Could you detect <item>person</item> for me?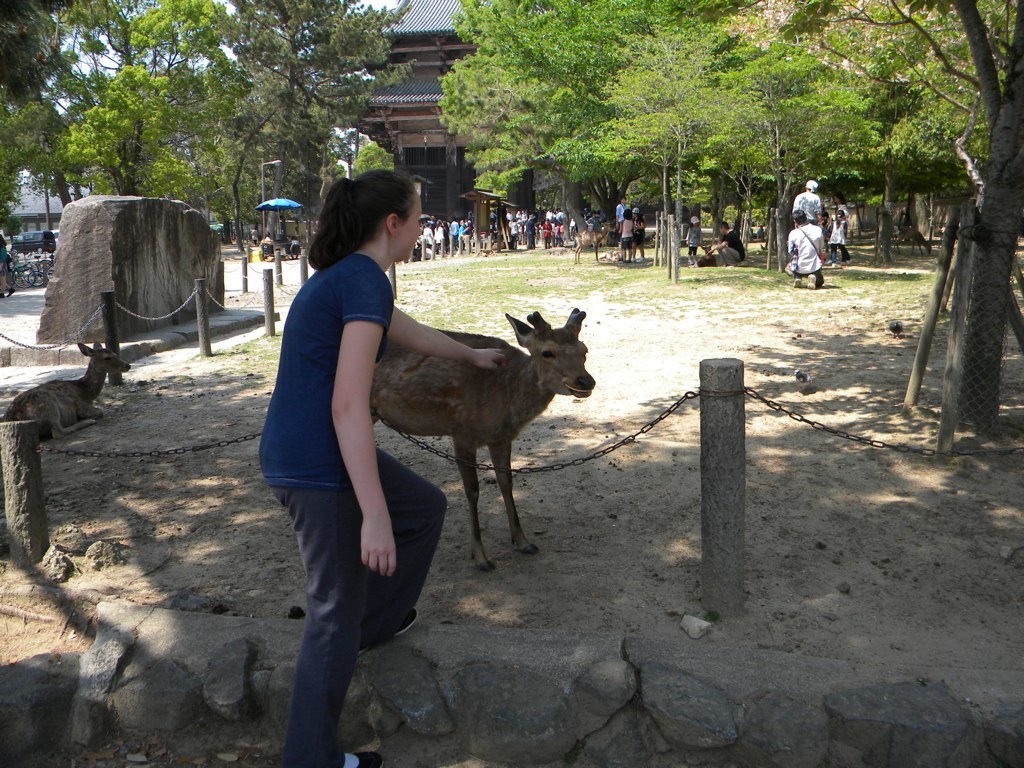
Detection result: [686,216,714,276].
